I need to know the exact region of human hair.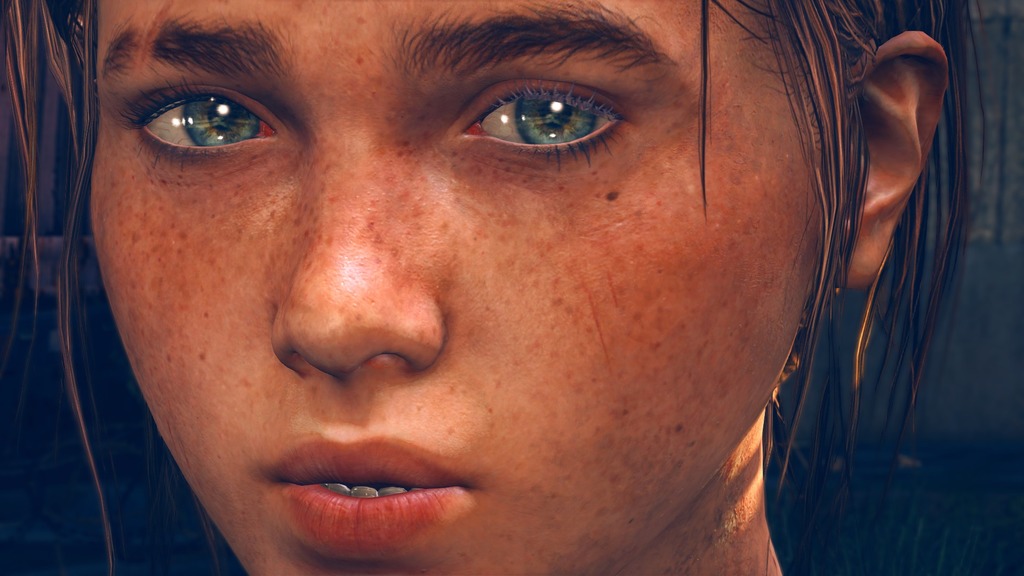
Region: rect(50, 0, 888, 542).
